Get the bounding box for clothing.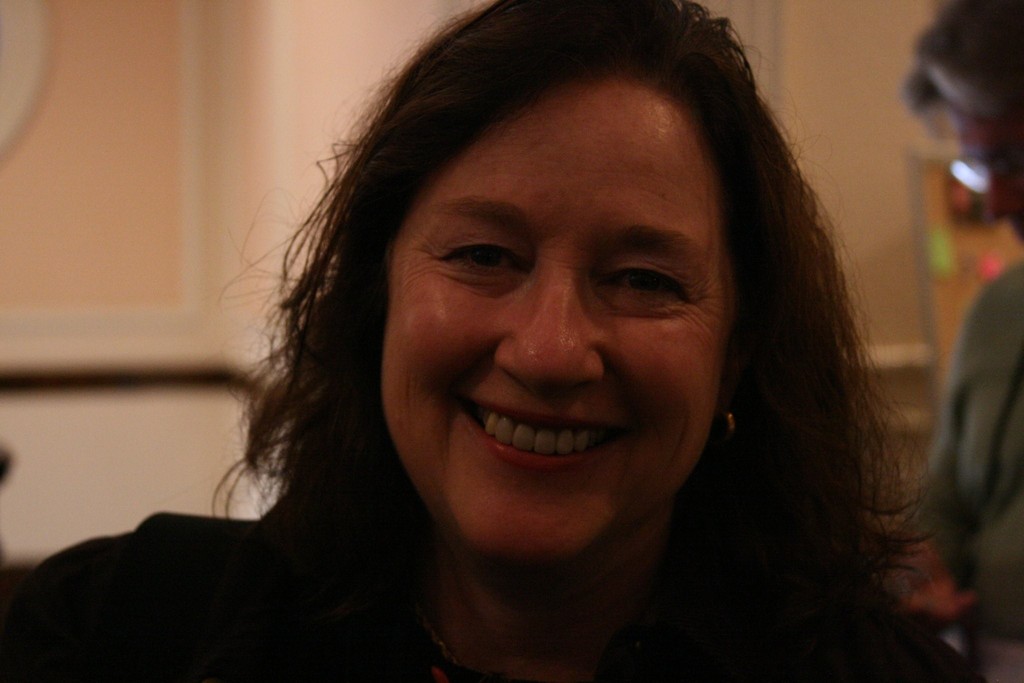
detection(922, 257, 1023, 630).
